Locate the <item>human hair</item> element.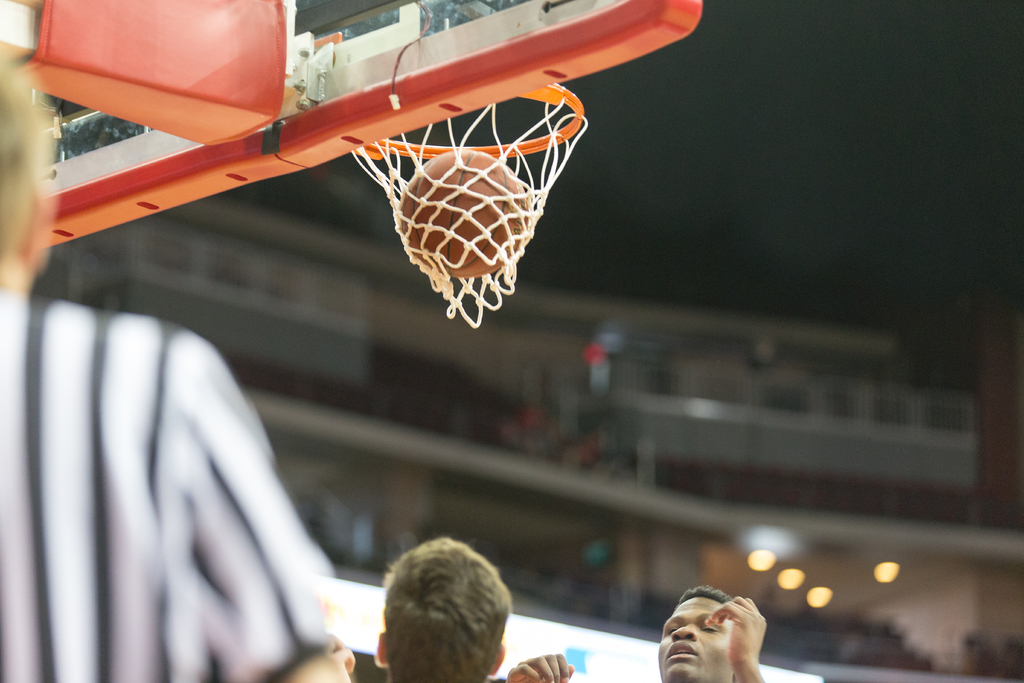
Element bbox: box(378, 549, 513, 682).
